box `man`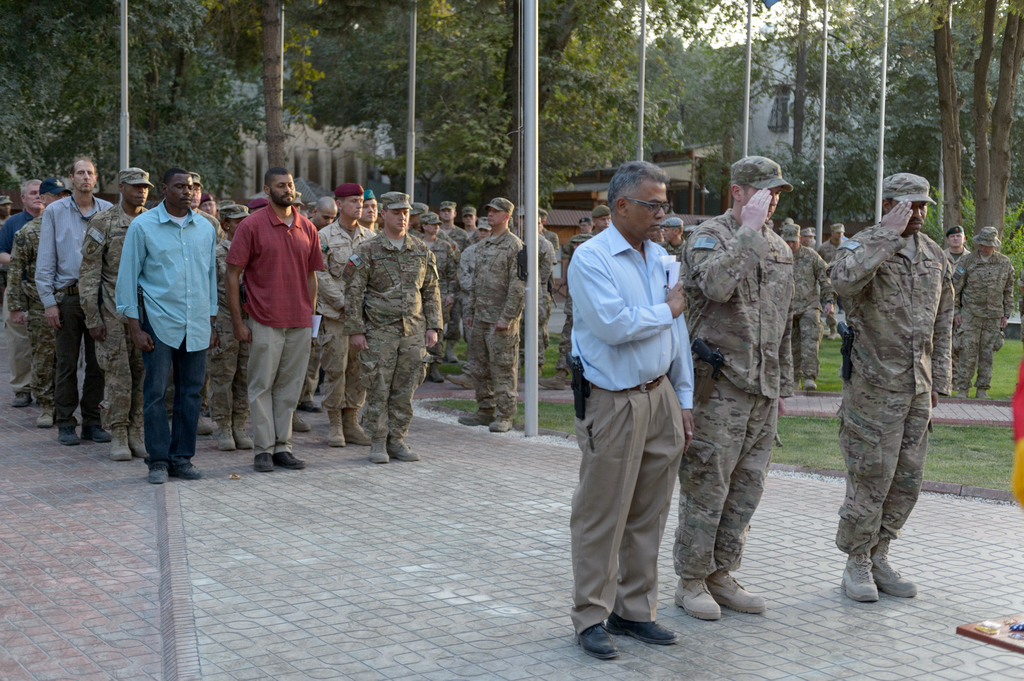
(left=0, top=195, right=12, bottom=307)
